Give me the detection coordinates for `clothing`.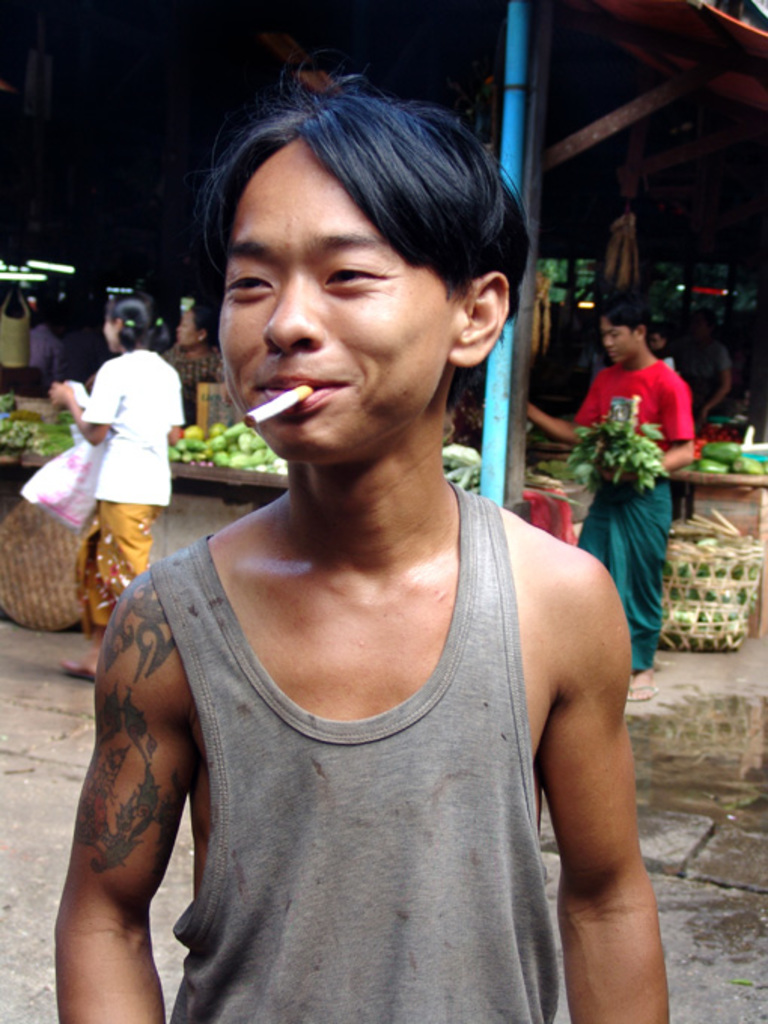
BBox(155, 336, 235, 399).
